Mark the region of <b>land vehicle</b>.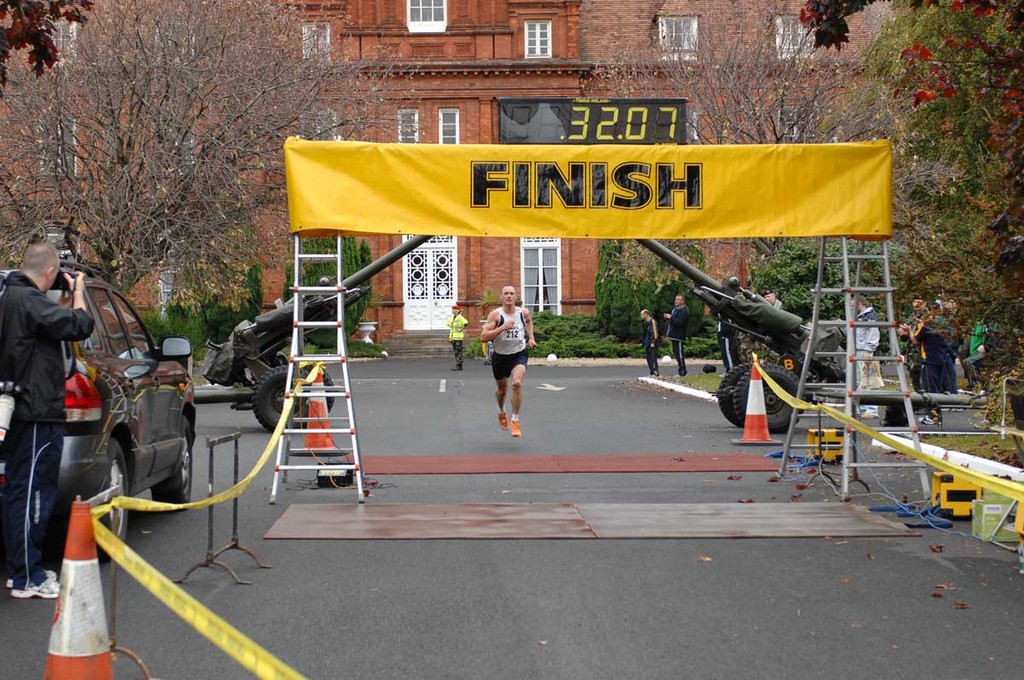
Region: {"x1": 19, "y1": 279, "x2": 263, "y2": 560}.
